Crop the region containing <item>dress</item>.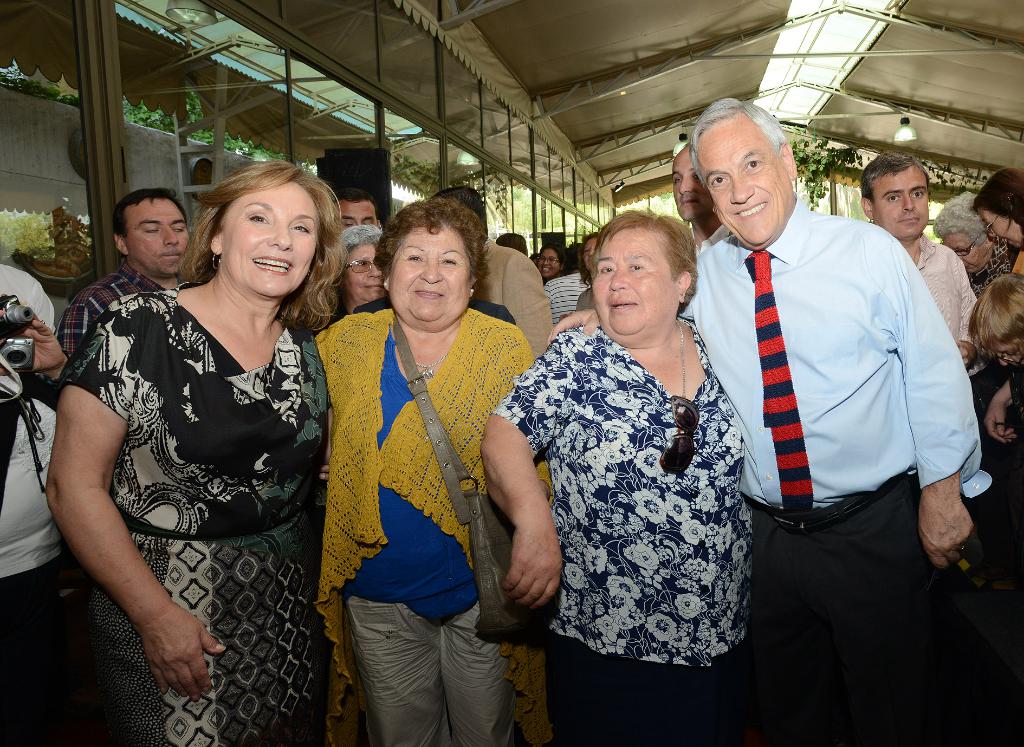
Crop region: box(63, 284, 345, 746).
